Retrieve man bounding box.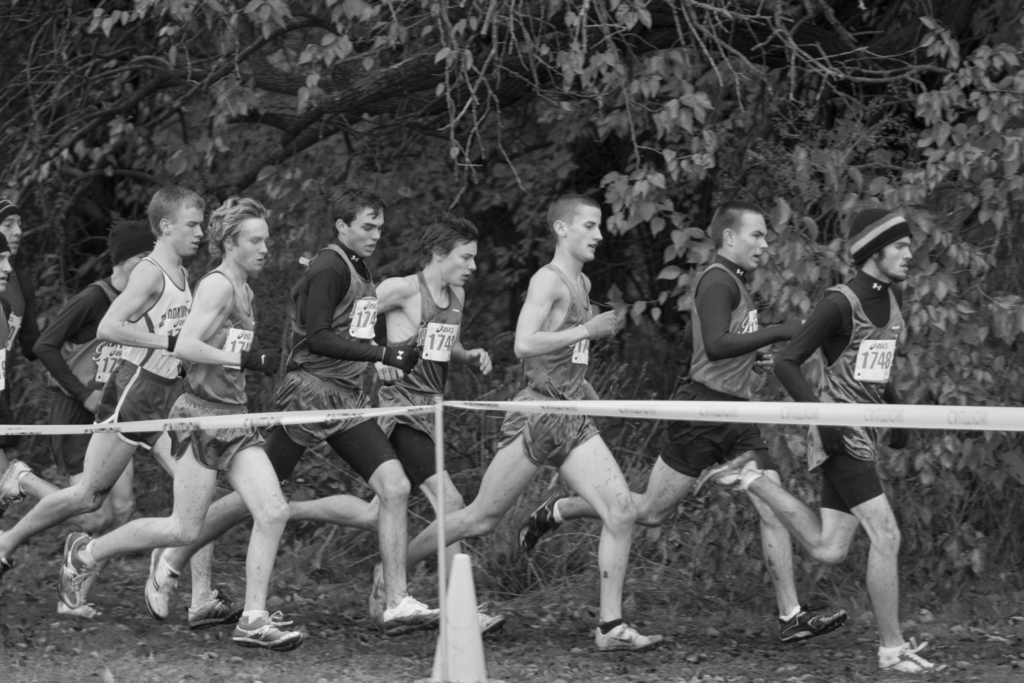
Bounding box: 518:199:846:643.
